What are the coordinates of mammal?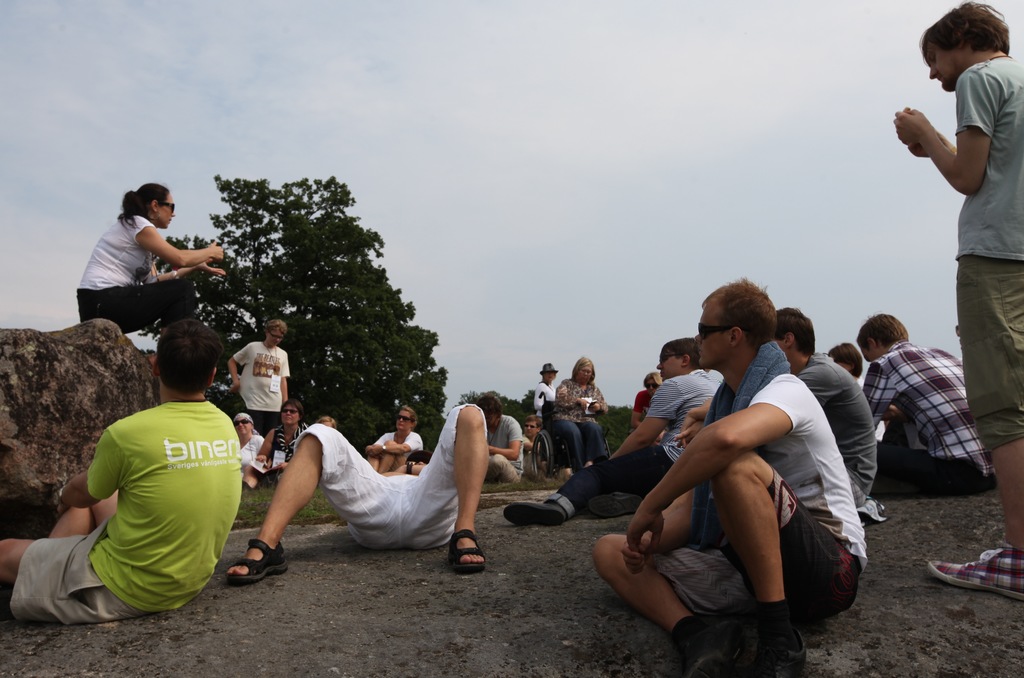
(left=242, top=399, right=308, bottom=490).
